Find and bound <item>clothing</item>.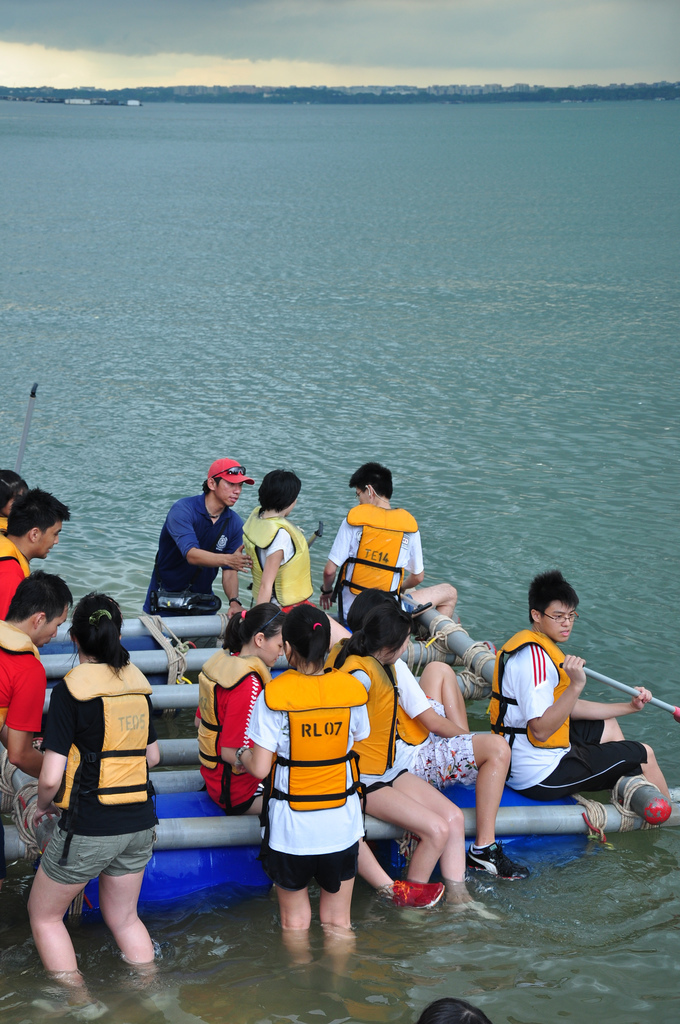
Bound: [0,531,28,623].
